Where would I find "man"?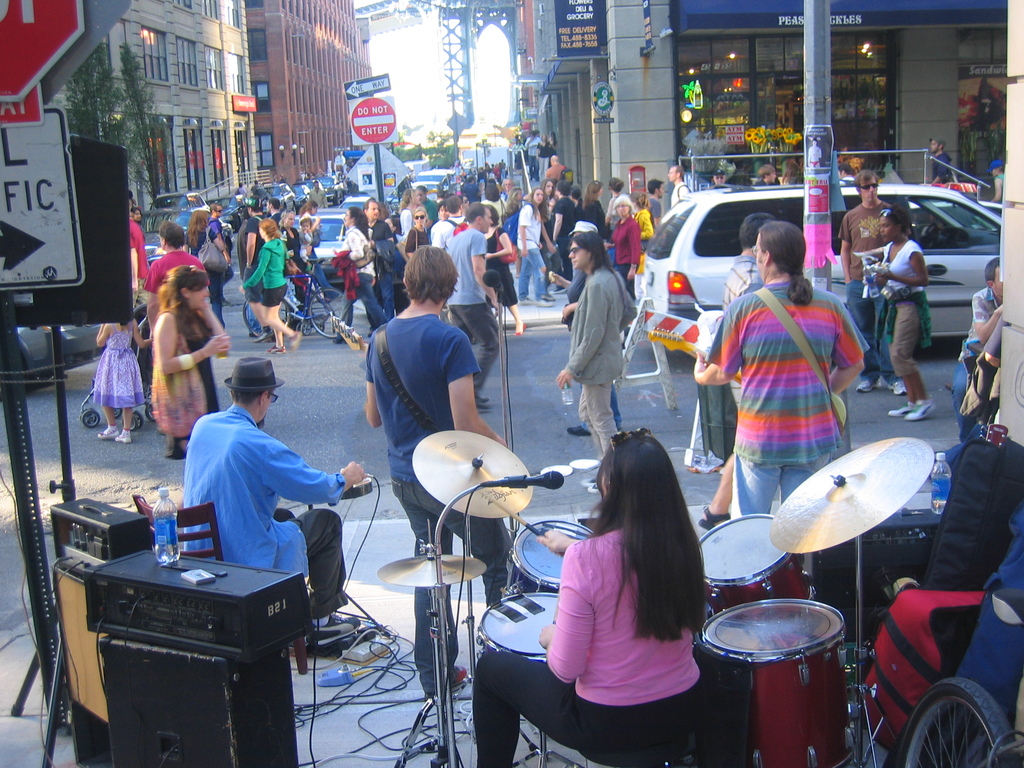
At (949,256,1004,445).
